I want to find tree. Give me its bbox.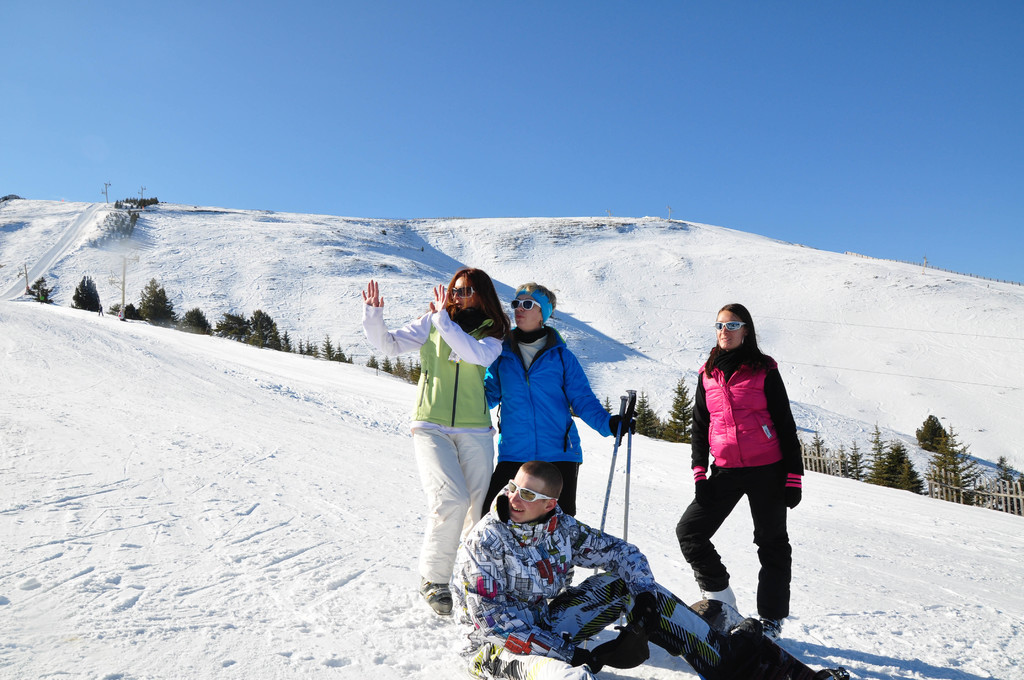
box(315, 341, 320, 360).
